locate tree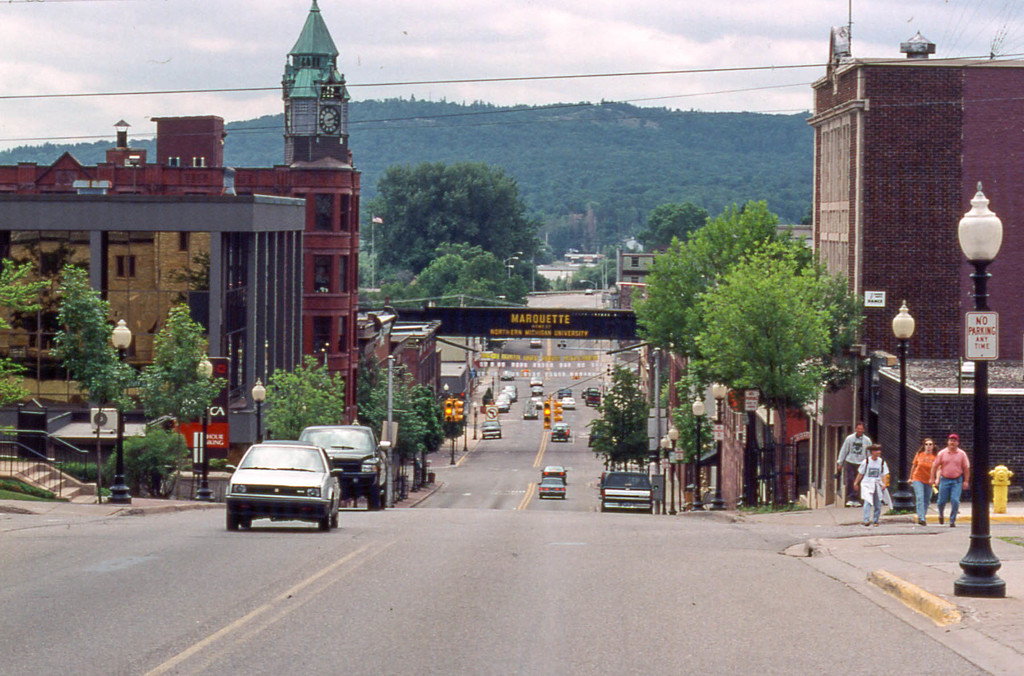
pyautogui.locateOnScreen(139, 302, 223, 421)
